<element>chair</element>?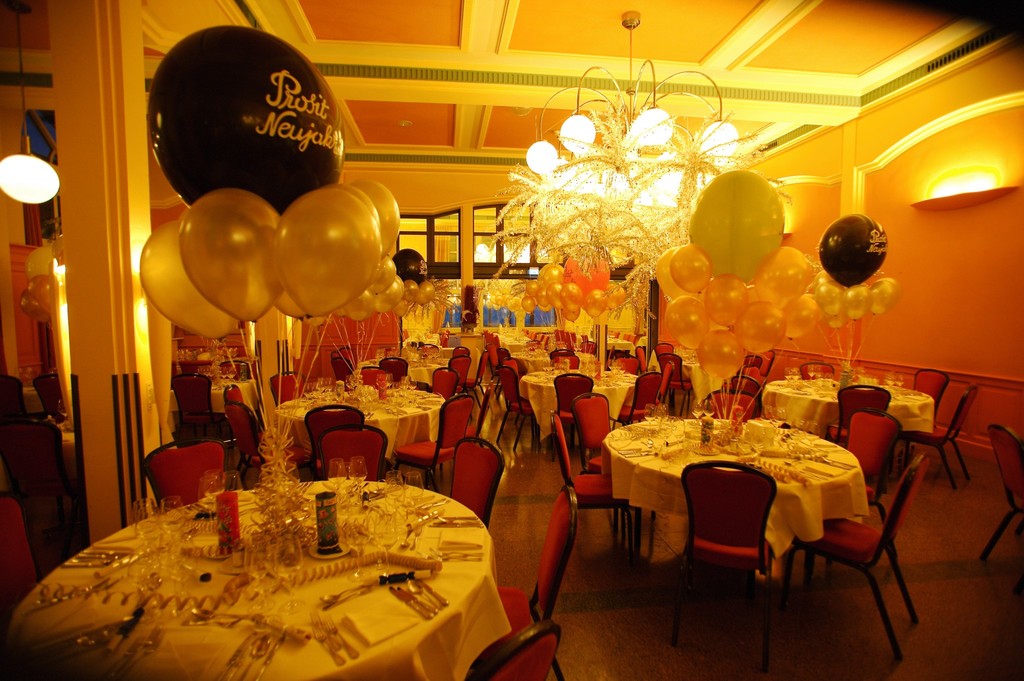
(611, 369, 662, 429)
